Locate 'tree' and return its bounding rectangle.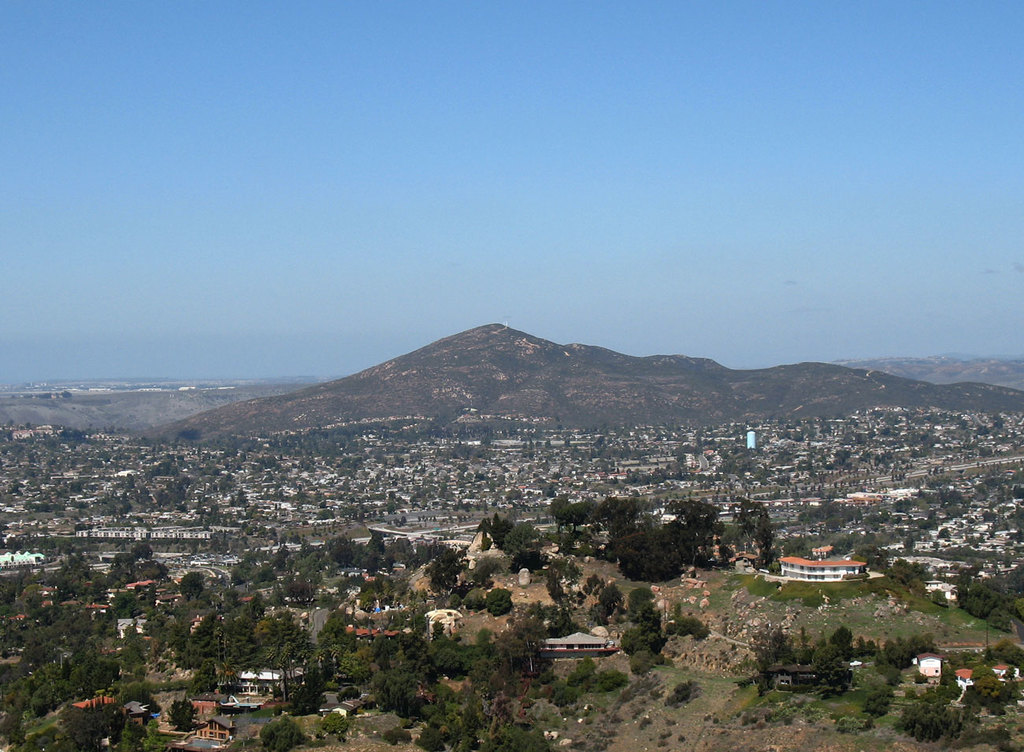
(554,495,579,529).
